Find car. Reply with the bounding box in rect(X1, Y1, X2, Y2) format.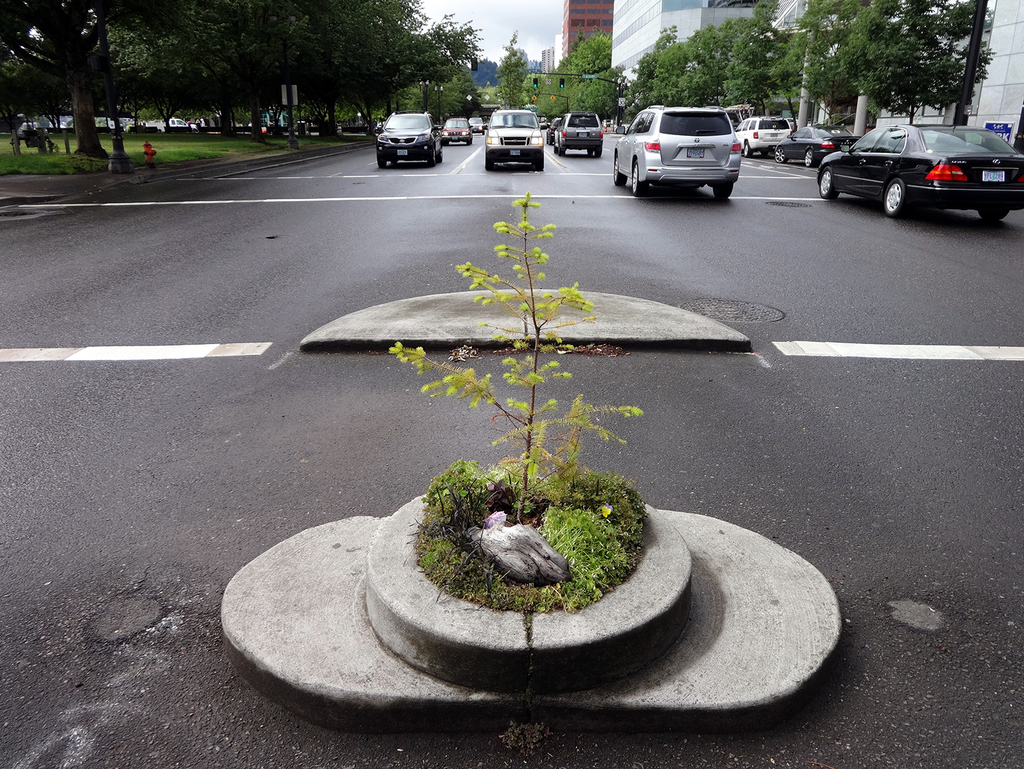
rect(817, 121, 1023, 218).
